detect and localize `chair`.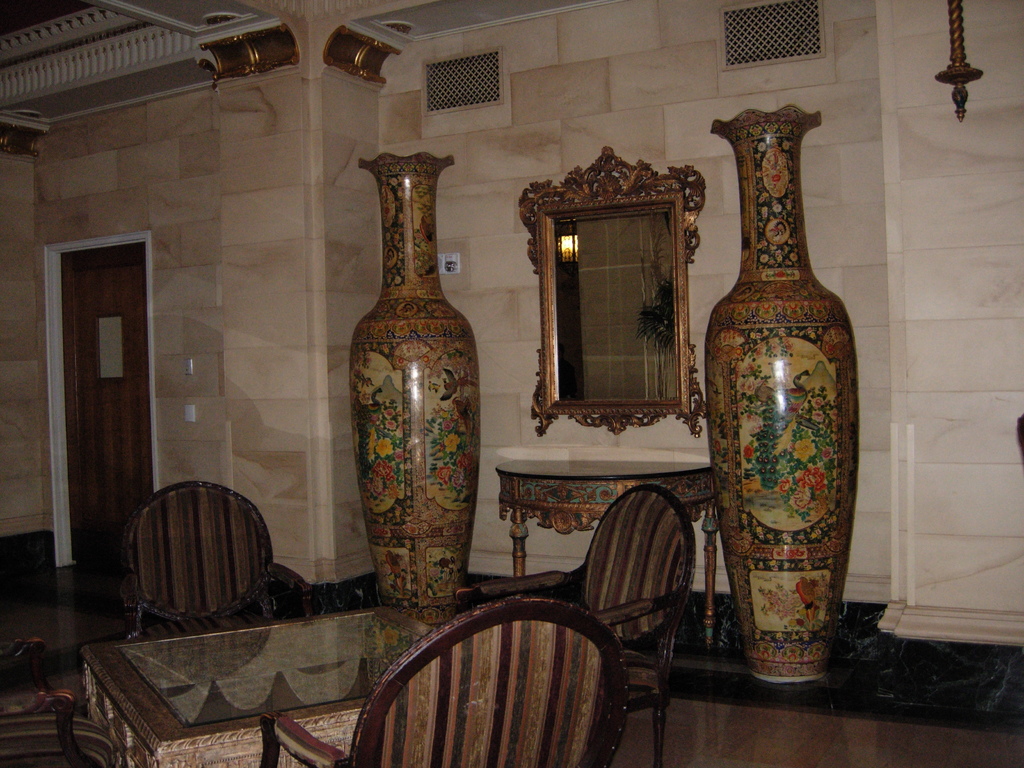
Localized at l=96, t=466, r=283, b=657.
